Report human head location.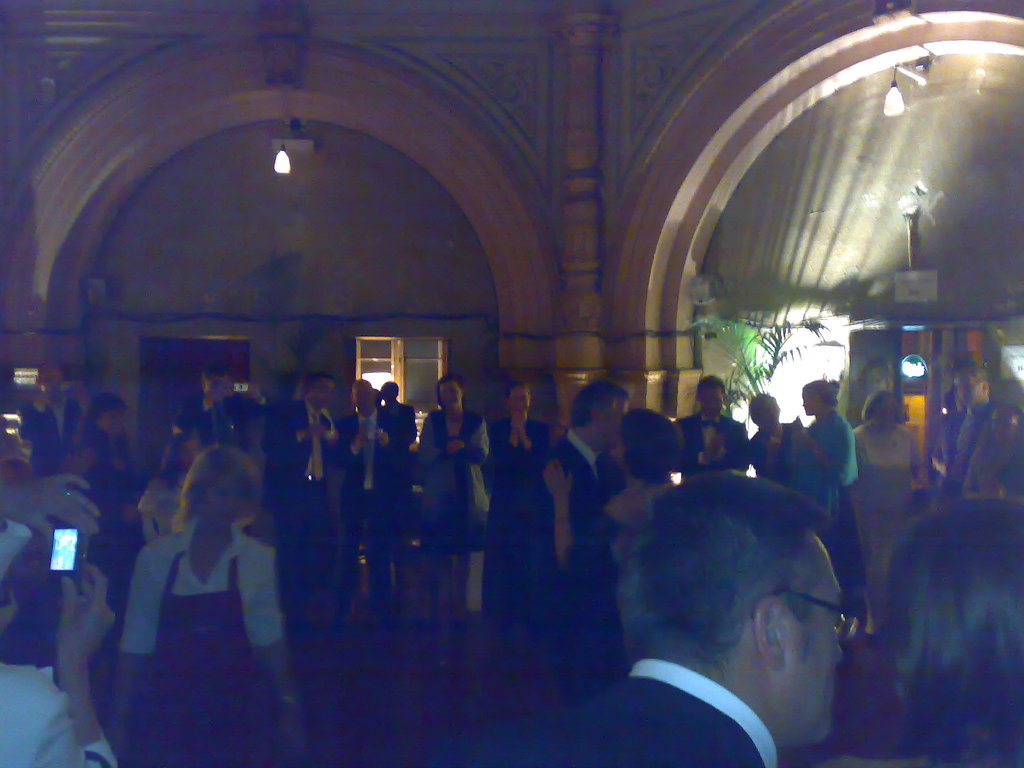
Report: bbox(692, 374, 726, 420).
